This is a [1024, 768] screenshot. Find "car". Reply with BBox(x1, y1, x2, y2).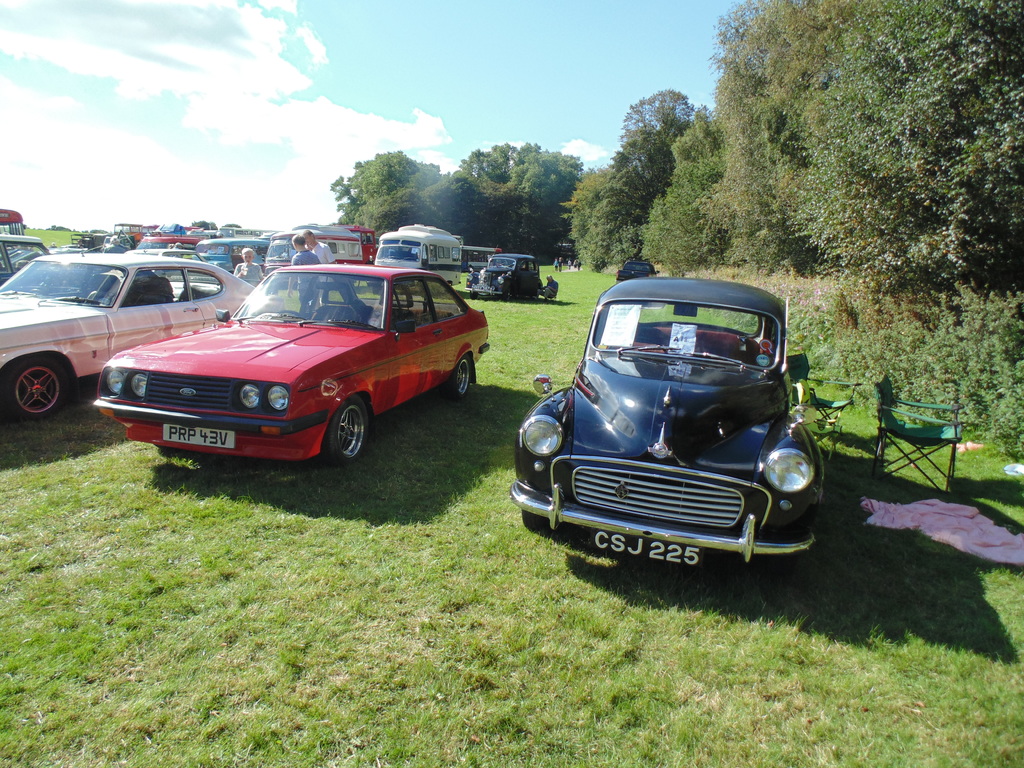
BBox(520, 262, 813, 597).
